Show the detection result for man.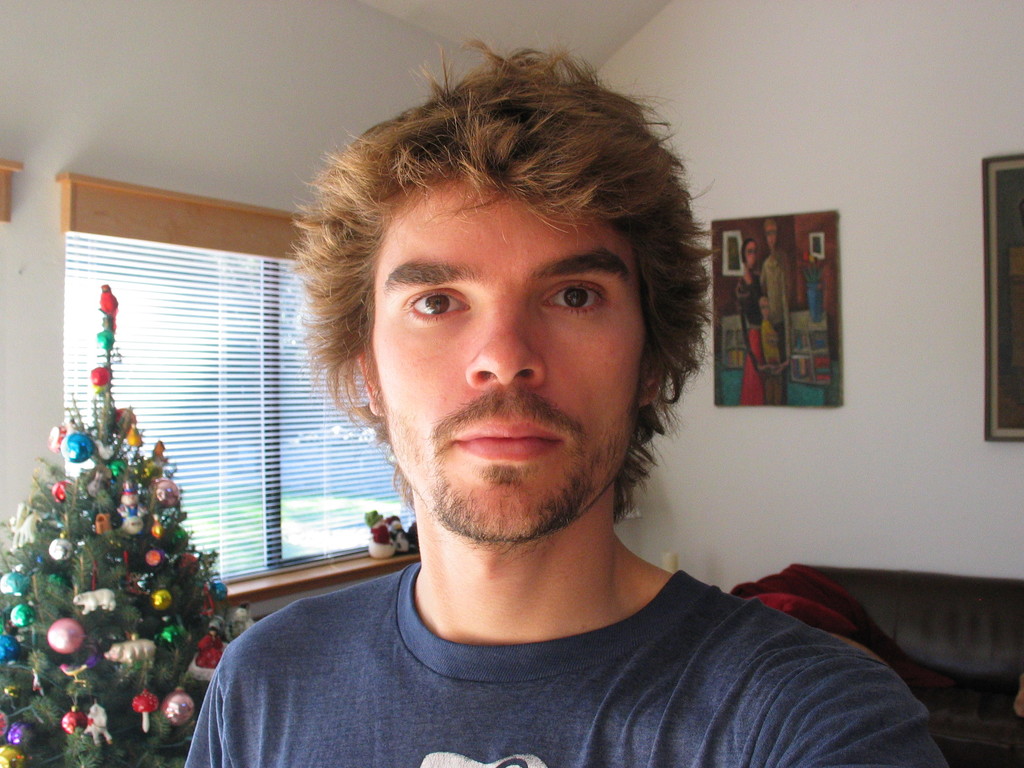
bbox=[182, 37, 950, 767].
